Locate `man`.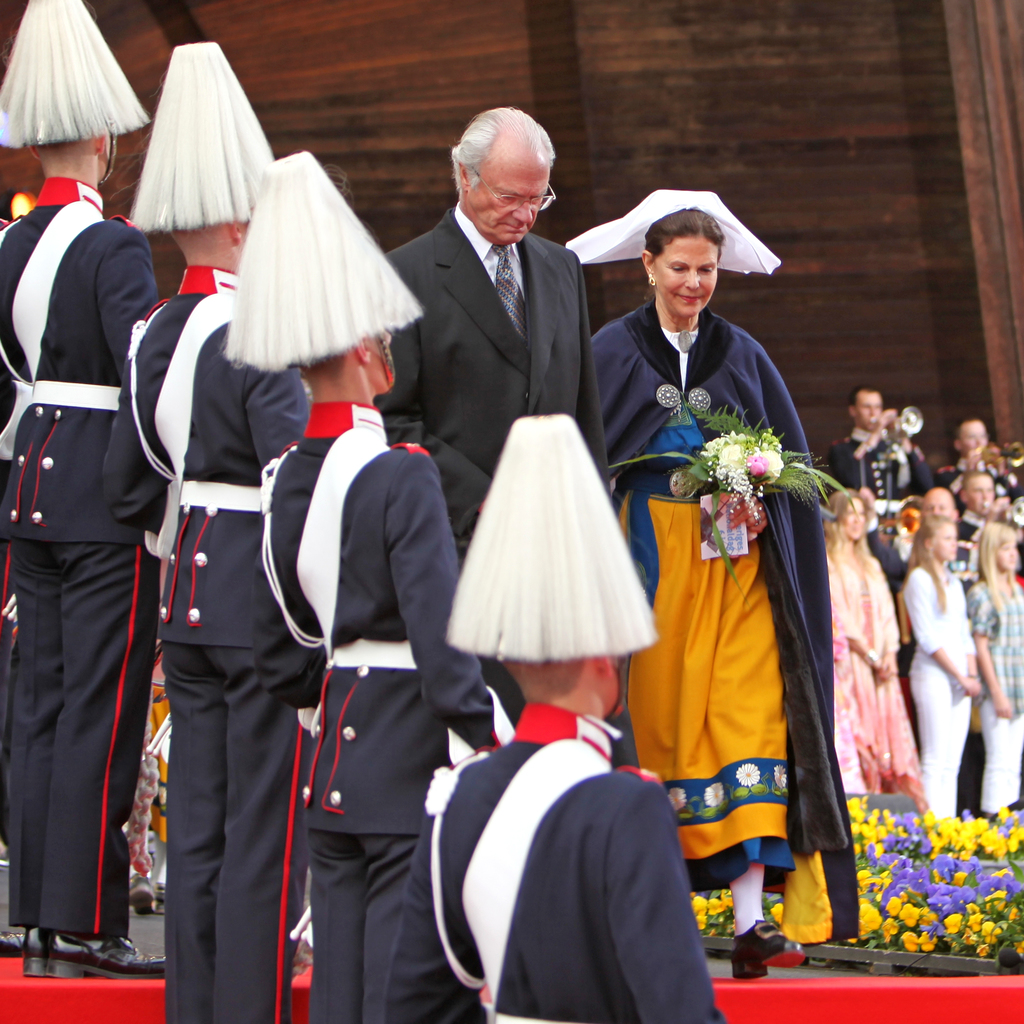
Bounding box: bbox(824, 381, 922, 491).
